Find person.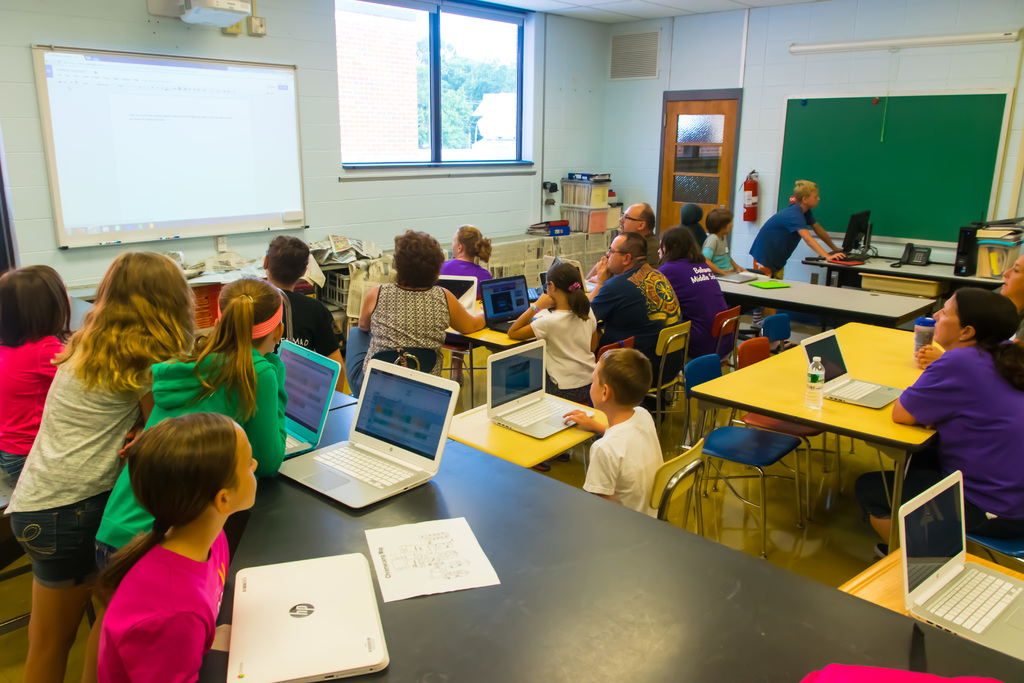
bbox(0, 247, 213, 682).
